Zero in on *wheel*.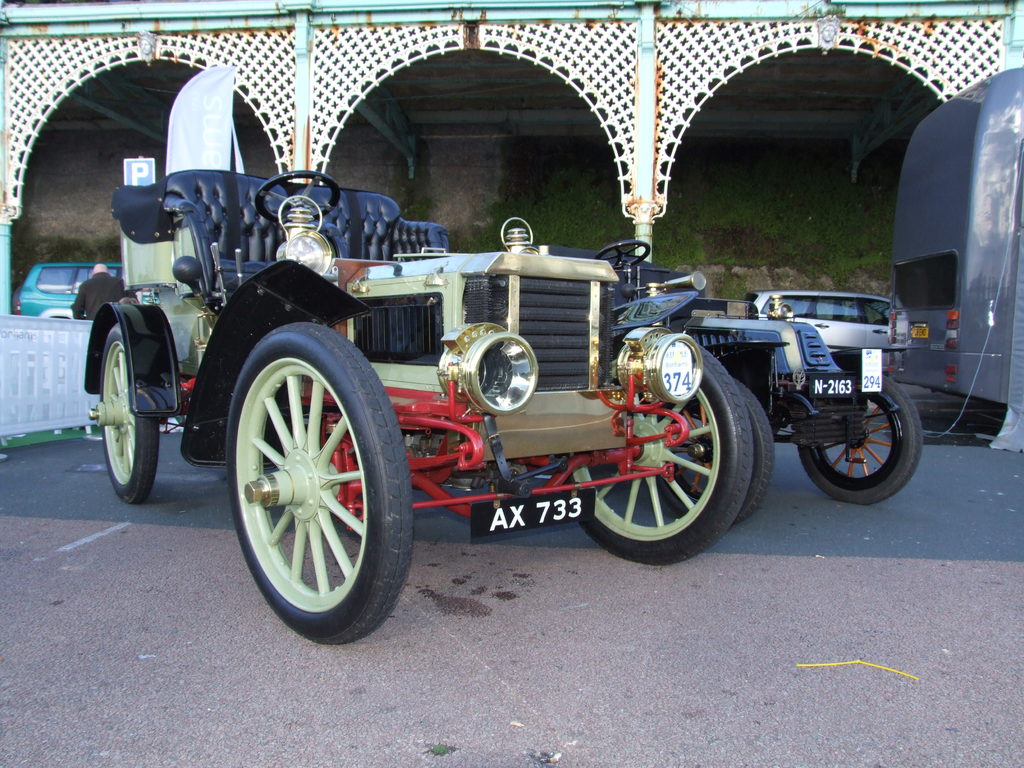
Zeroed in: locate(797, 374, 920, 501).
